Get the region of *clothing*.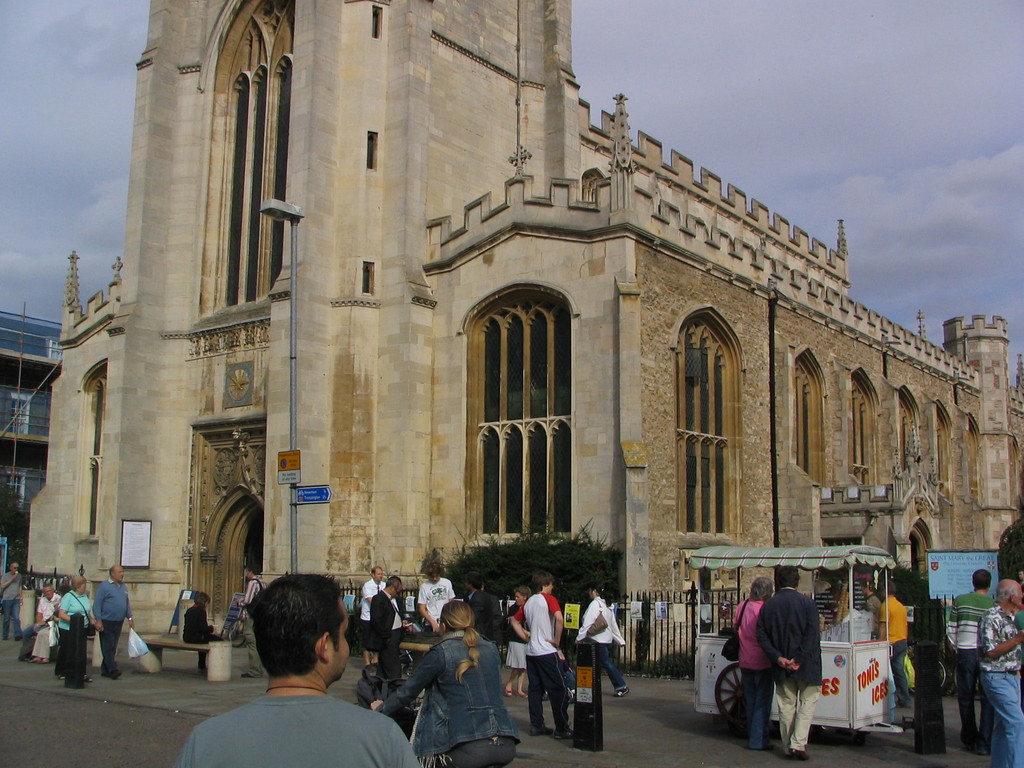
crop(978, 604, 1021, 767).
